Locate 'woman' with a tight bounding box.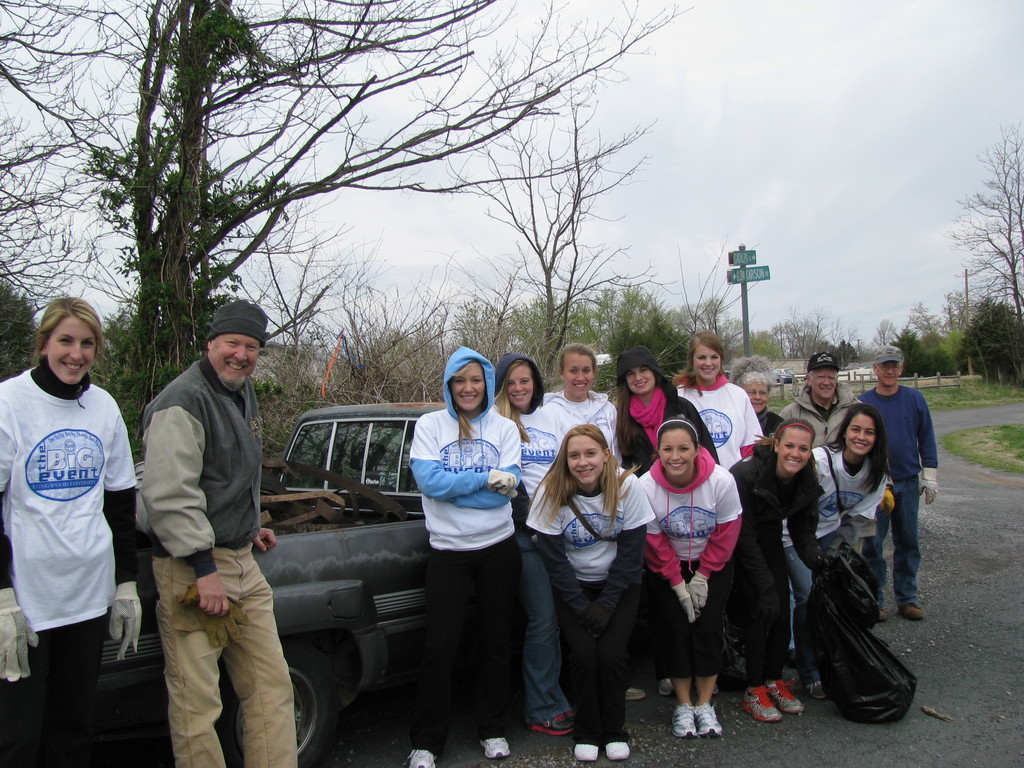
(left=0, top=293, right=141, bottom=767).
